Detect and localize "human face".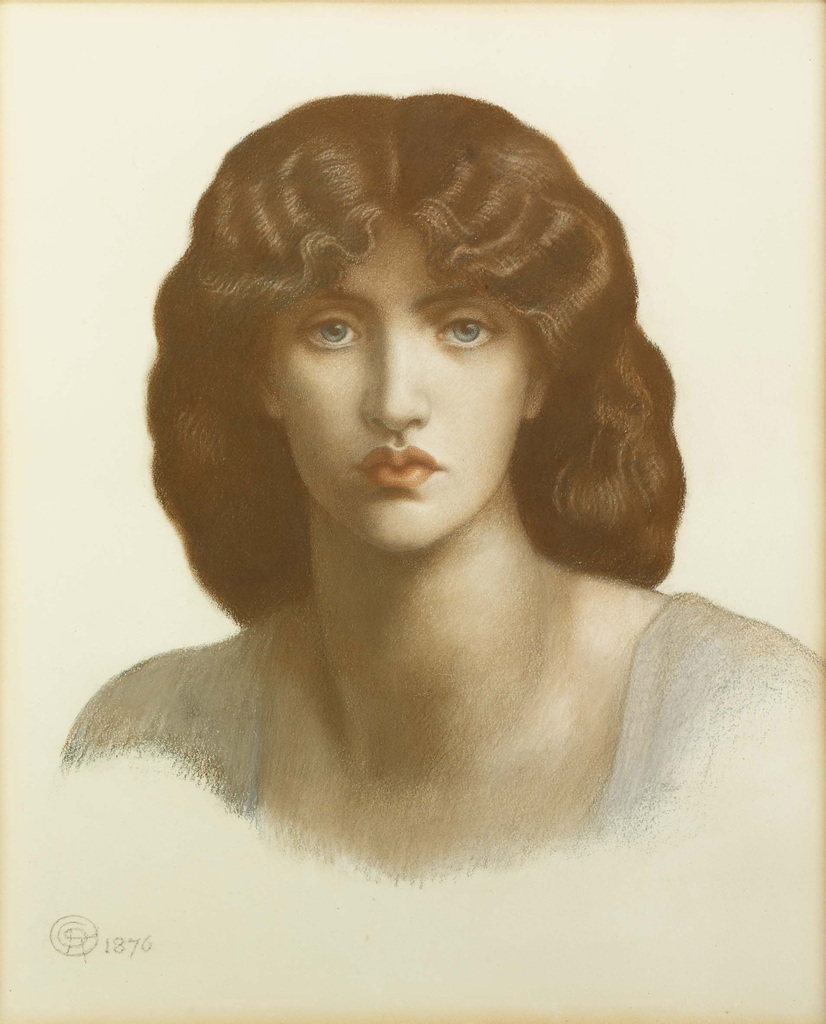
Localized at 287 216 521 552.
